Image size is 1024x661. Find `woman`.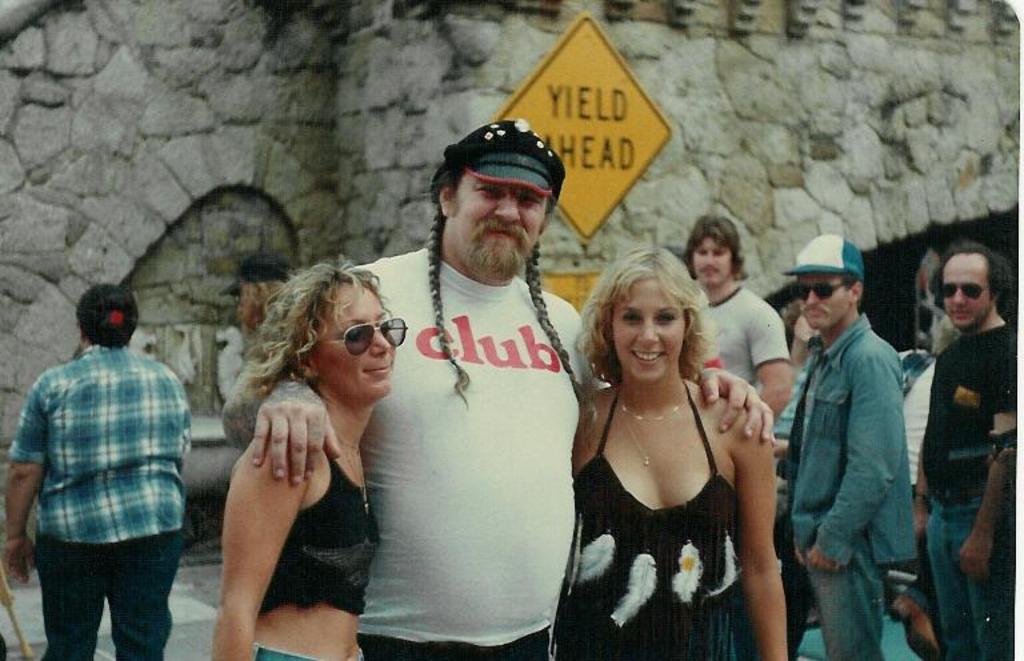
(left=7, top=281, right=195, bottom=660).
